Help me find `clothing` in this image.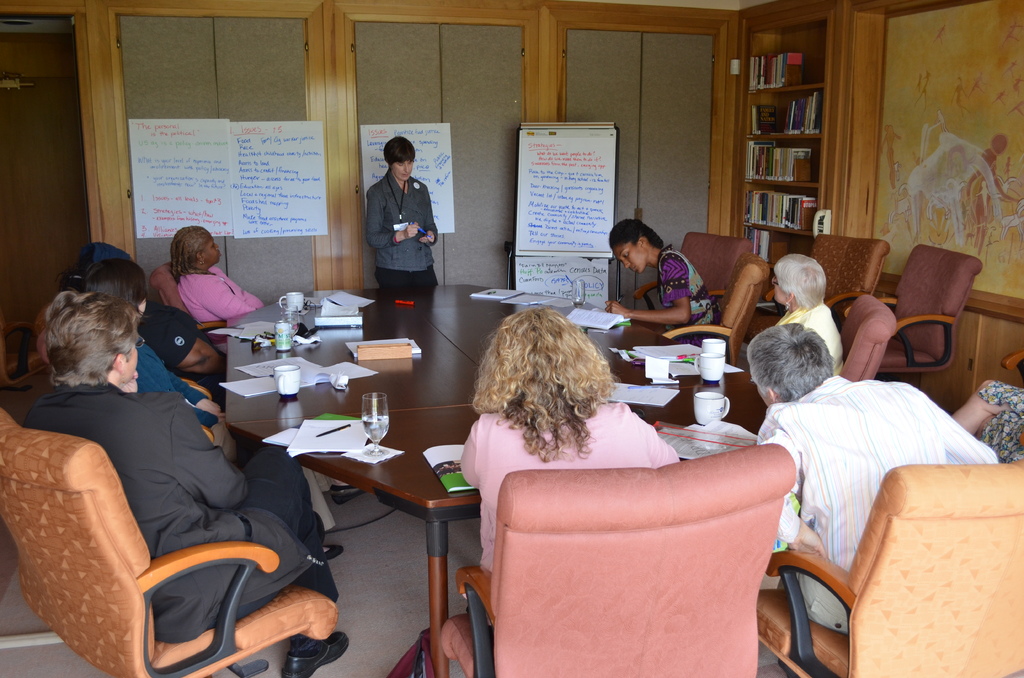
Found it: 975 380 1023 465.
